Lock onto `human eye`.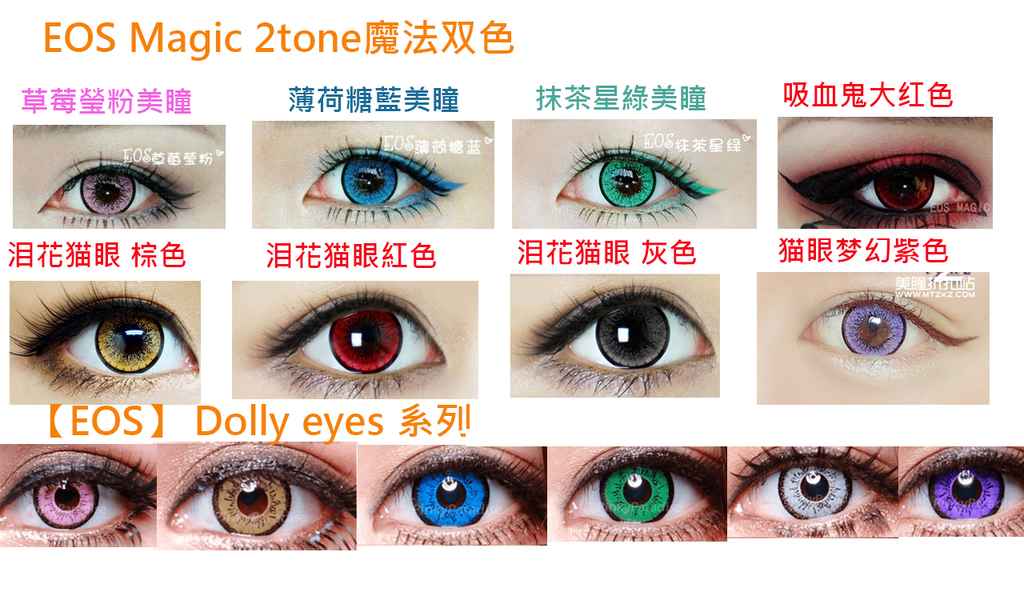
Locked: [547, 126, 726, 234].
